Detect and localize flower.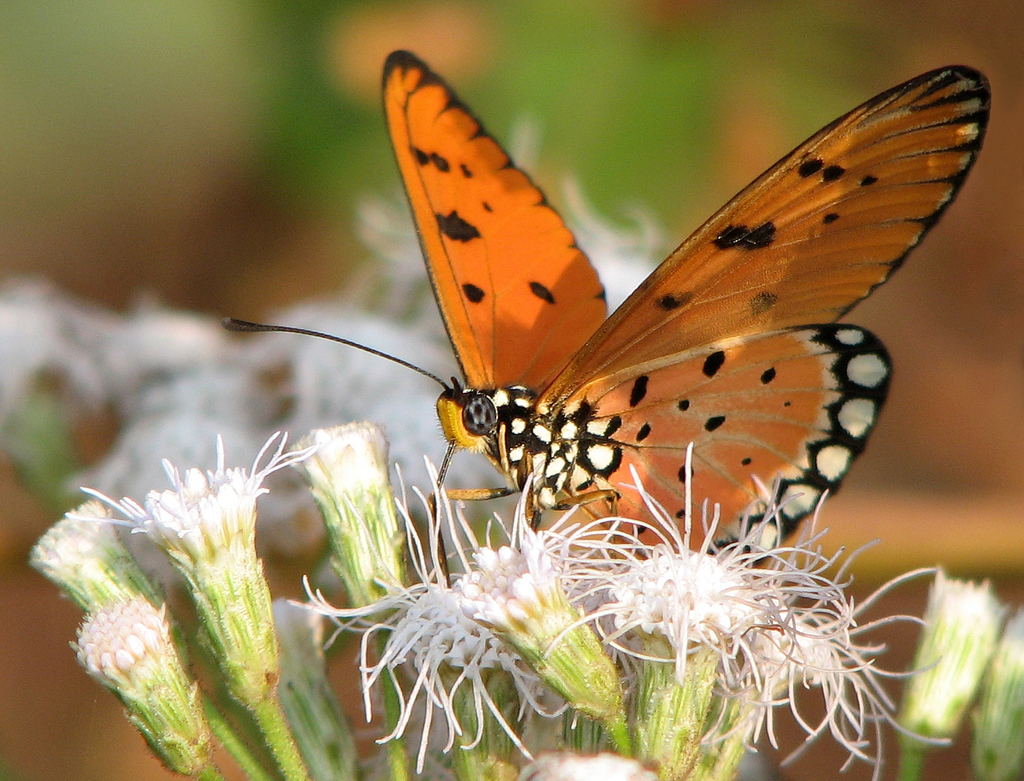
Localized at [left=72, top=593, right=214, bottom=767].
